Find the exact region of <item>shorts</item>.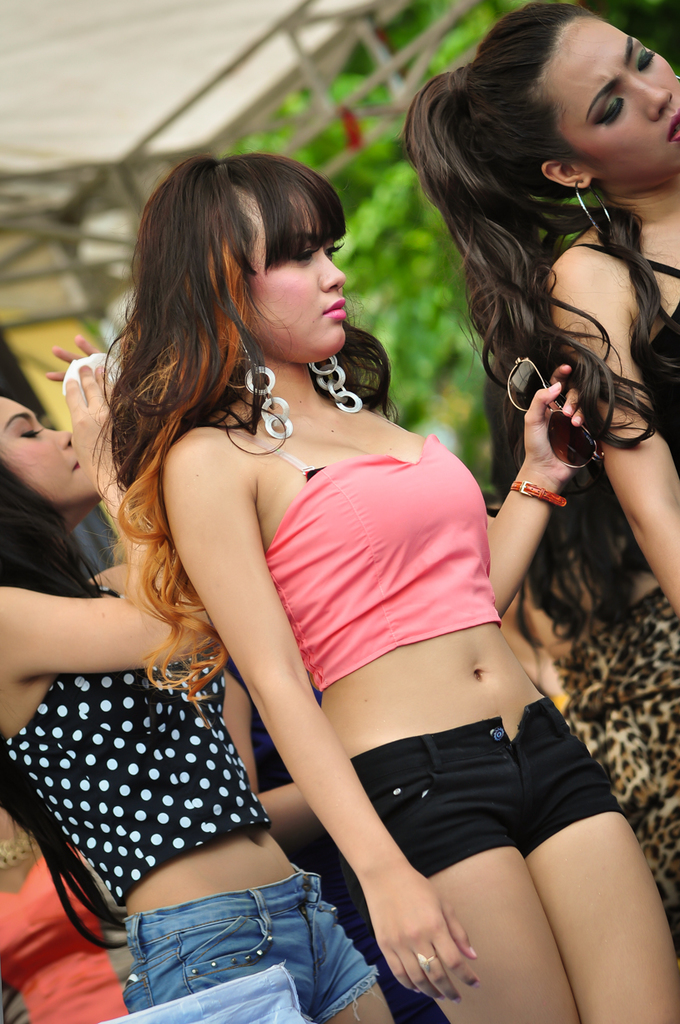
Exact region: 358 743 622 884.
